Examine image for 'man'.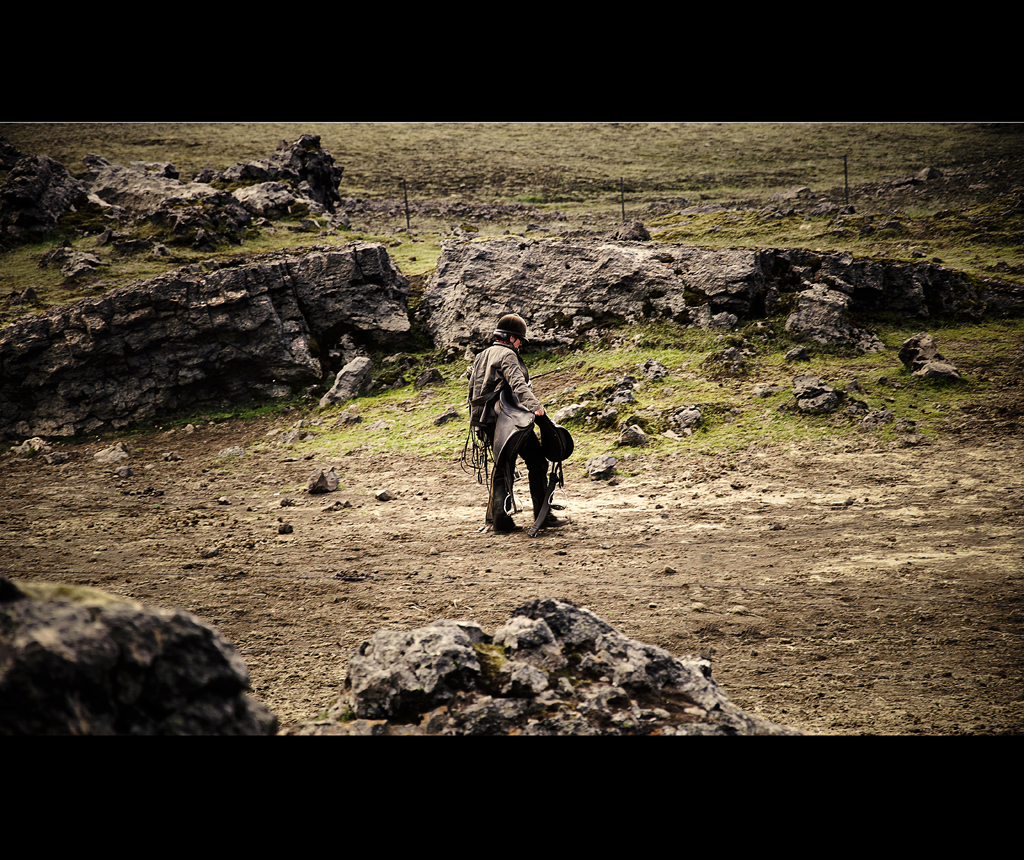
Examination result: <region>466, 309, 578, 542</region>.
